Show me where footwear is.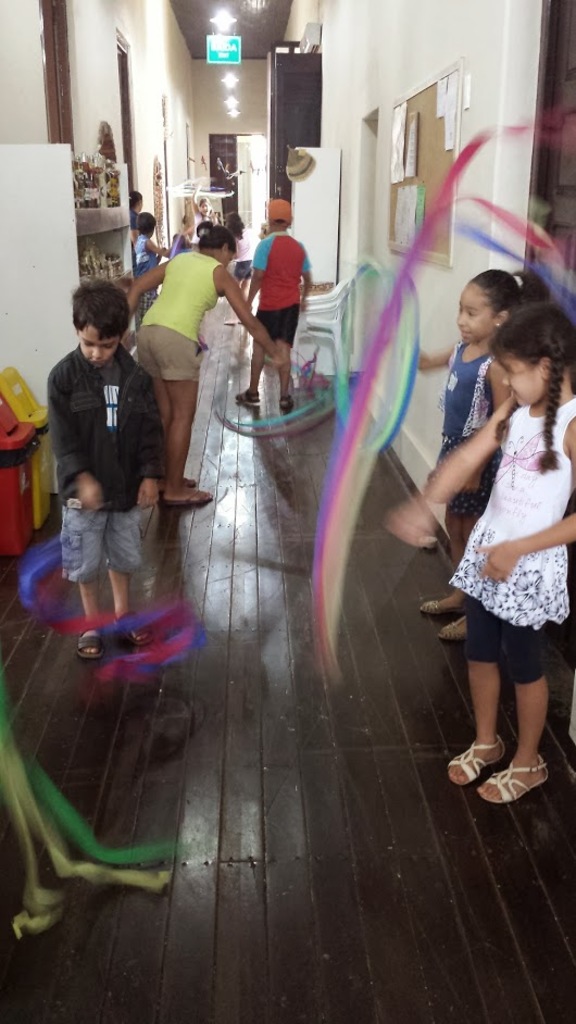
footwear is at l=472, t=757, r=575, b=803.
